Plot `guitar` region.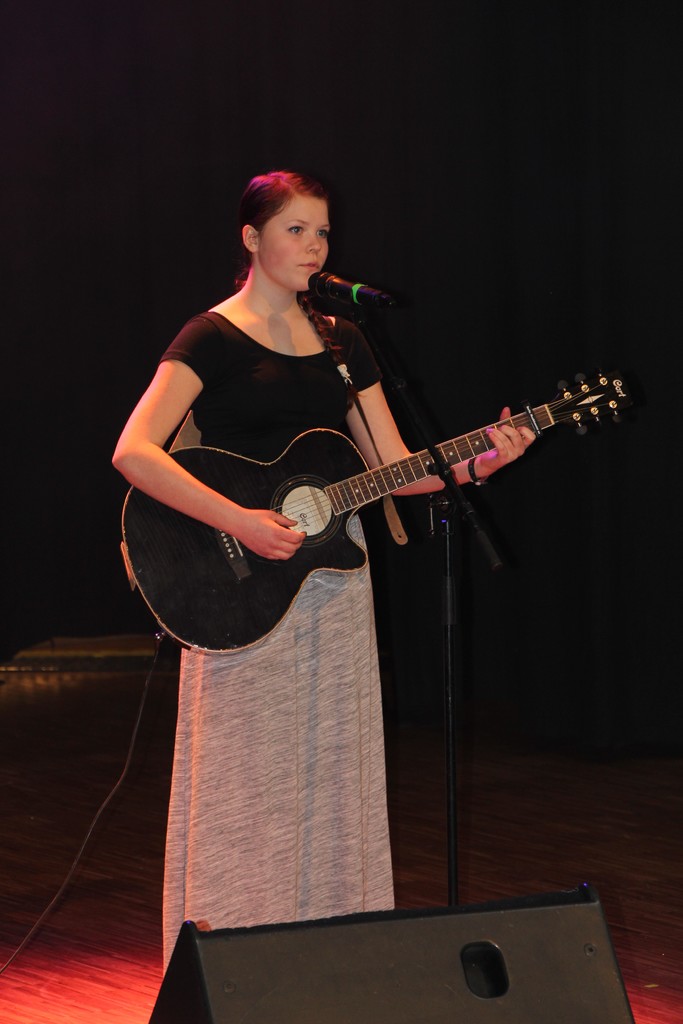
Plotted at BBox(115, 369, 626, 655).
